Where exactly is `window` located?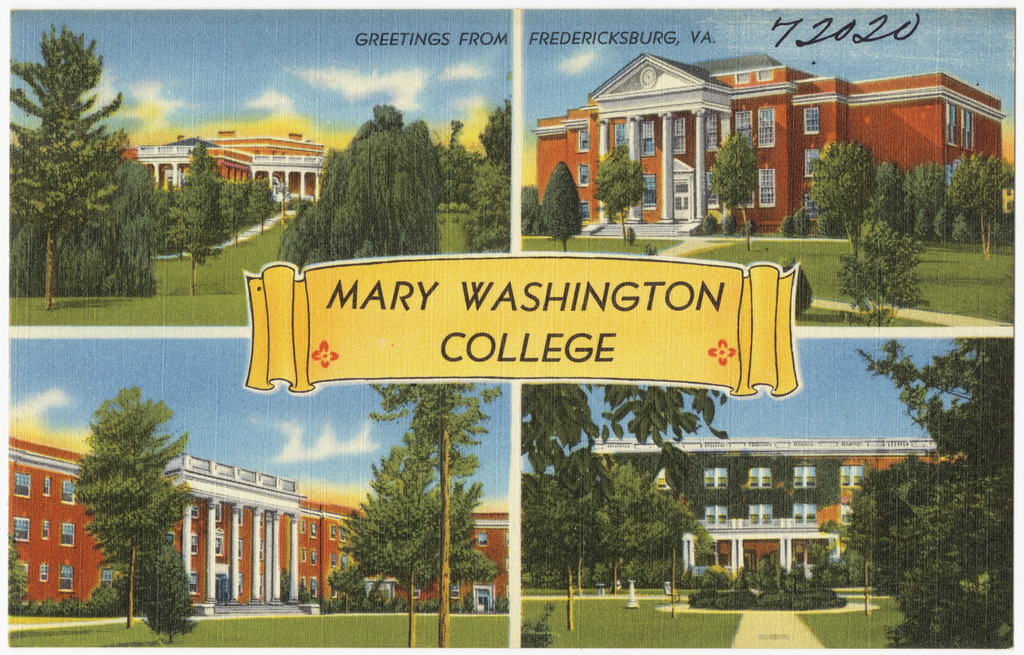
Its bounding box is BBox(327, 523, 337, 540).
